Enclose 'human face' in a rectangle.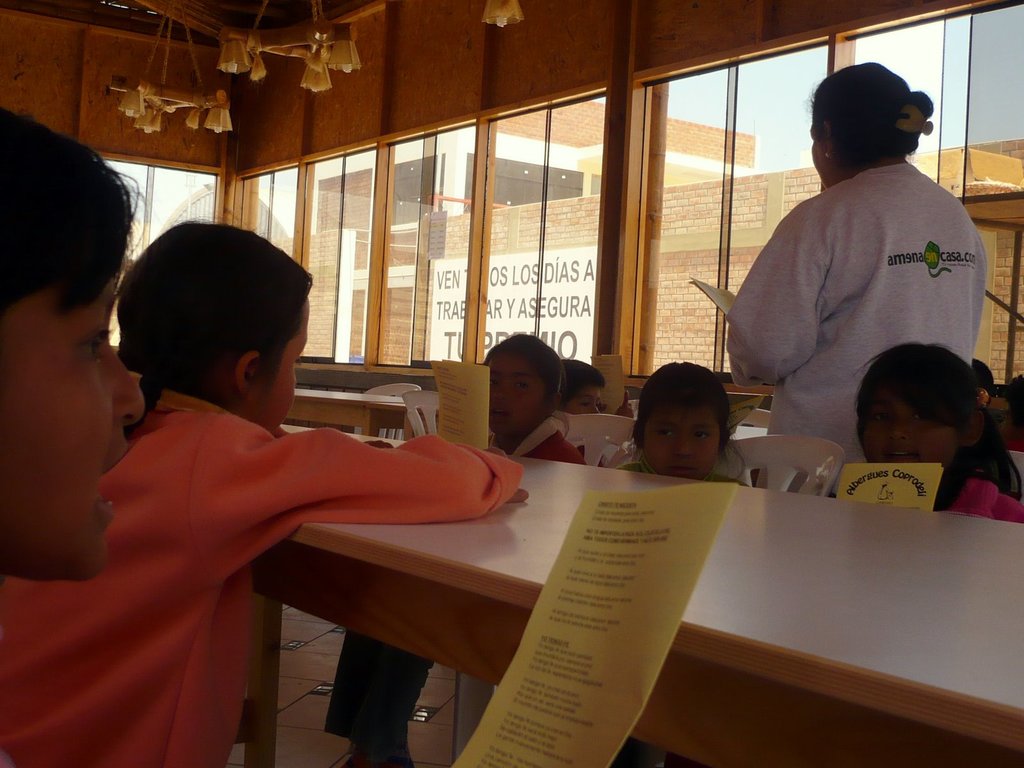
(x1=485, y1=352, x2=541, y2=438).
